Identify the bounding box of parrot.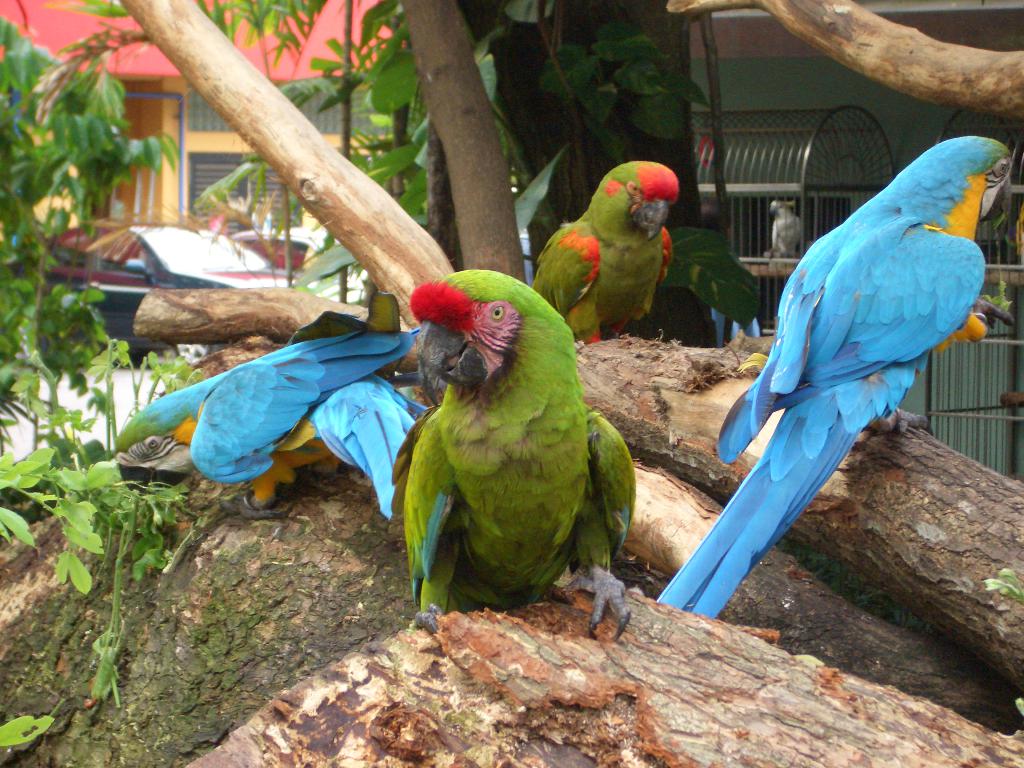
[112, 289, 435, 520].
